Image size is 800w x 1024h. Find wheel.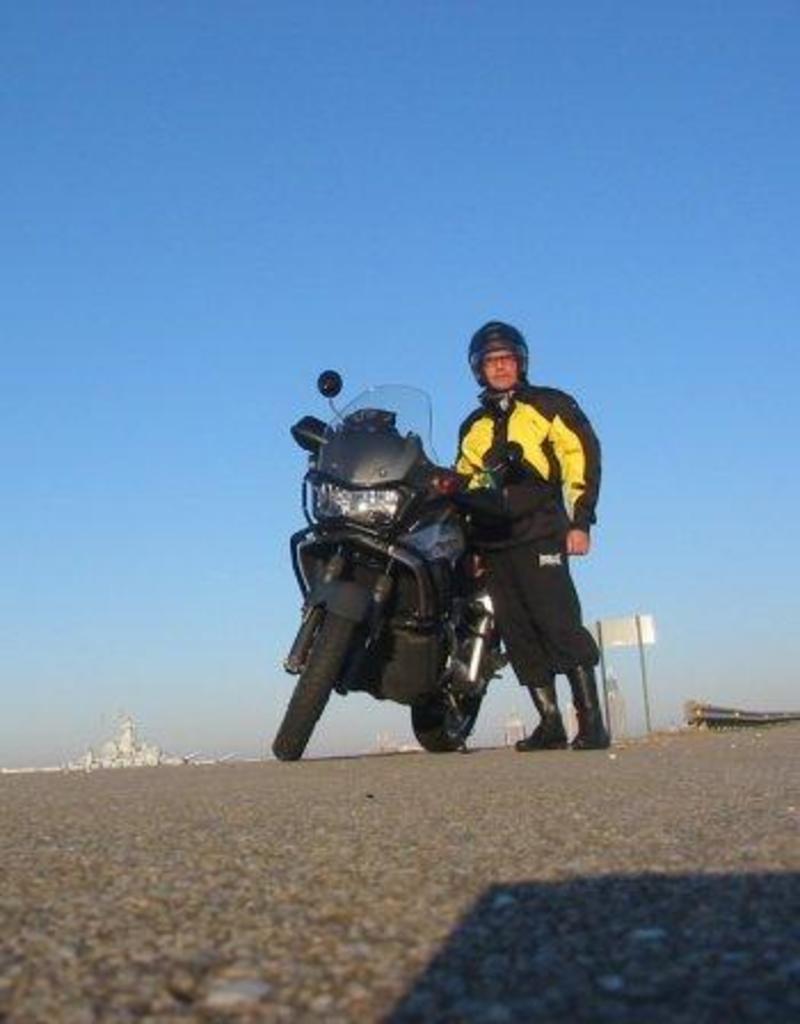
418 665 503 743.
